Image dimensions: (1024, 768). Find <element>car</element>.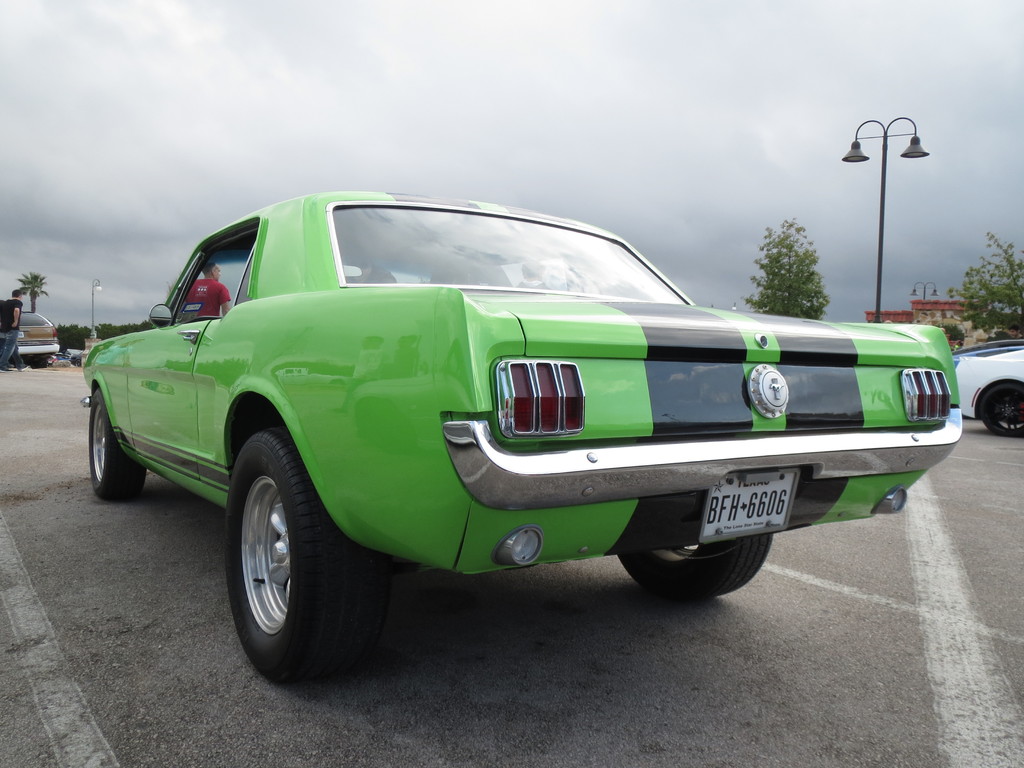
{"left": 948, "top": 336, "right": 1023, "bottom": 436}.
